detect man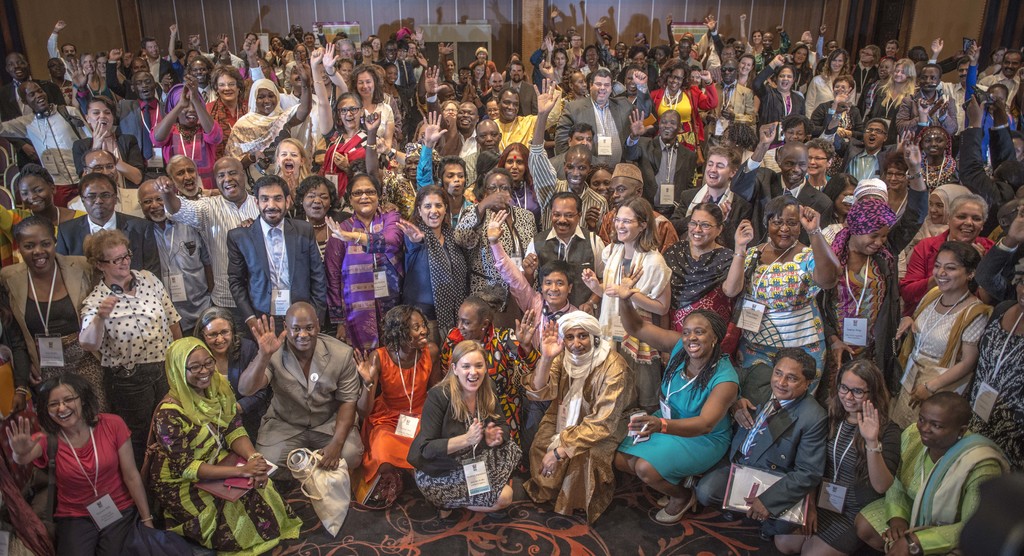
[746,22,792,67]
